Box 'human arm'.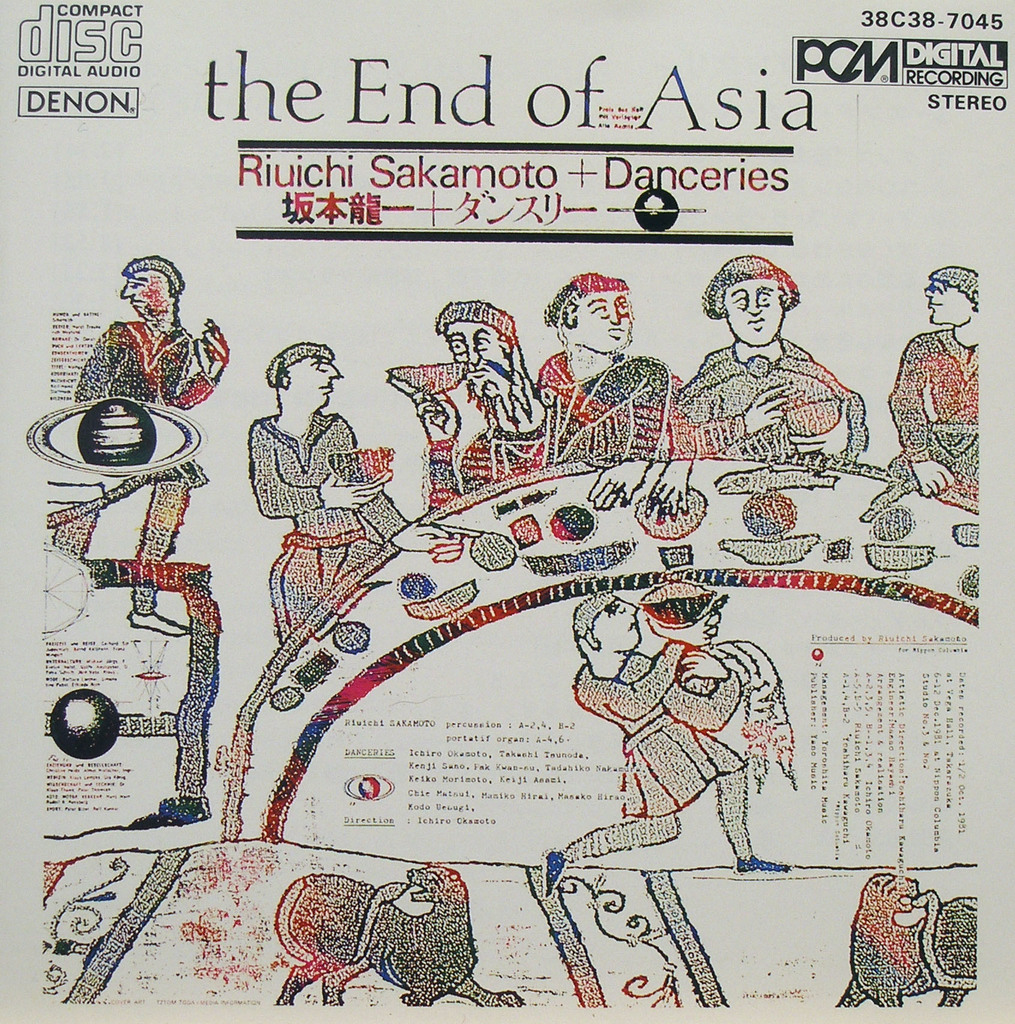
bbox=(892, 337, 960, 495).
